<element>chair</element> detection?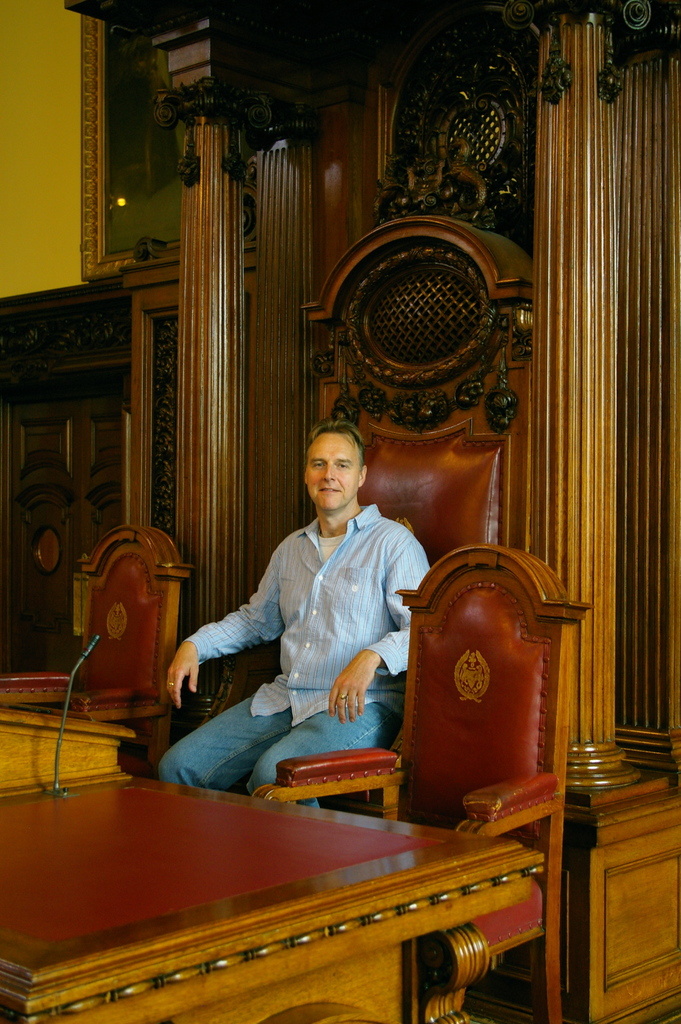
<bbox>258, 540, 594, 1023</bbox>
